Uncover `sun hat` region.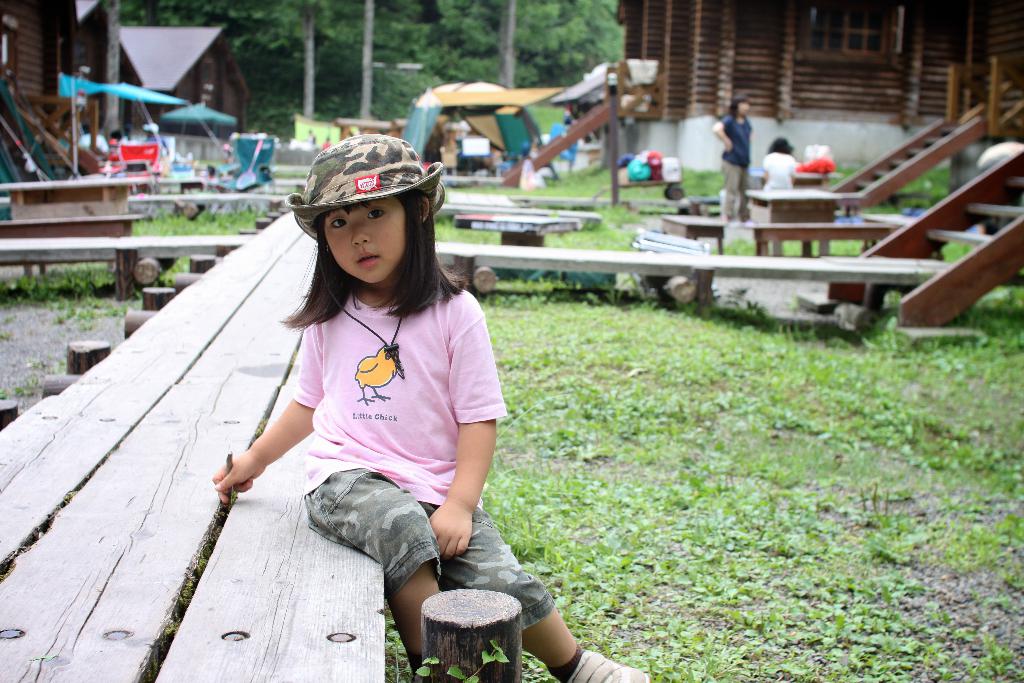
Uncovered: l=141, t=122, r=163, b=133.
